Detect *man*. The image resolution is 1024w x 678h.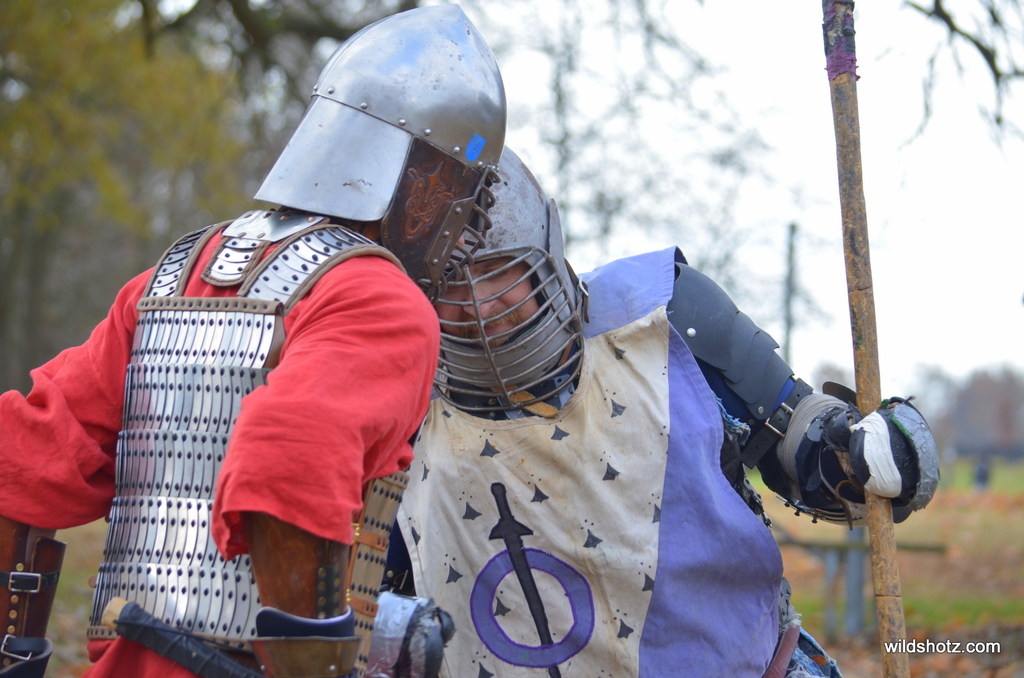
bbox=(376, 143, 936, 677).
